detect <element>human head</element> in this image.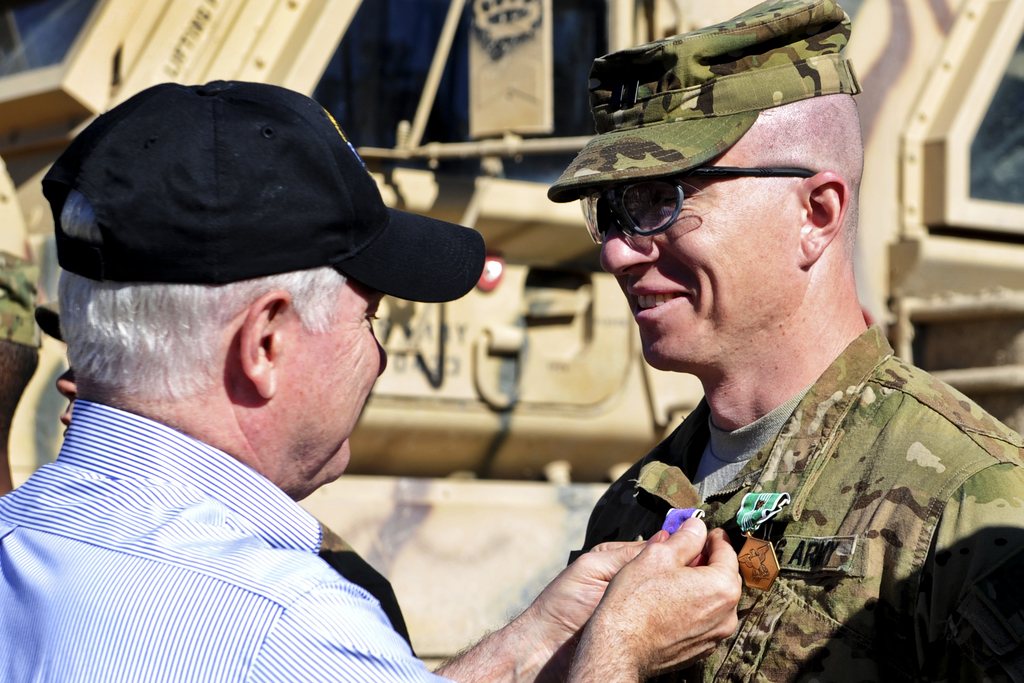
Detection: bbox(37, 78, 491, 490).
